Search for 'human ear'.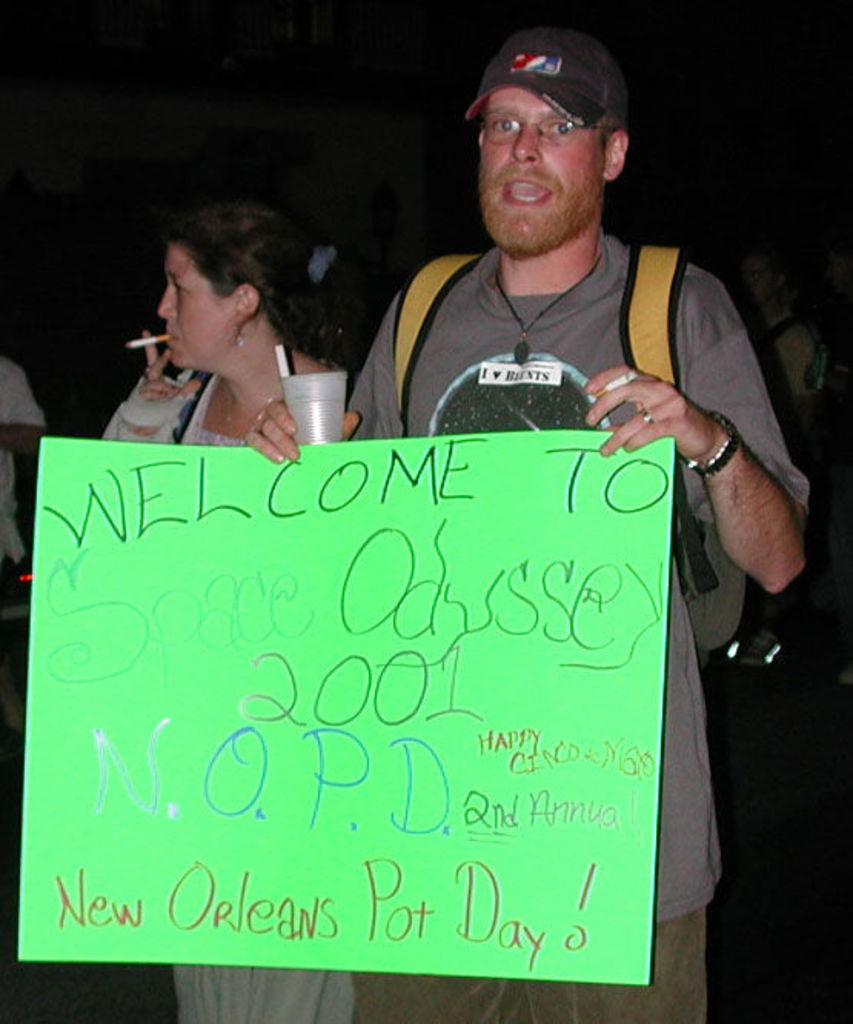
Found at rect(473, 126, 490, 151).
